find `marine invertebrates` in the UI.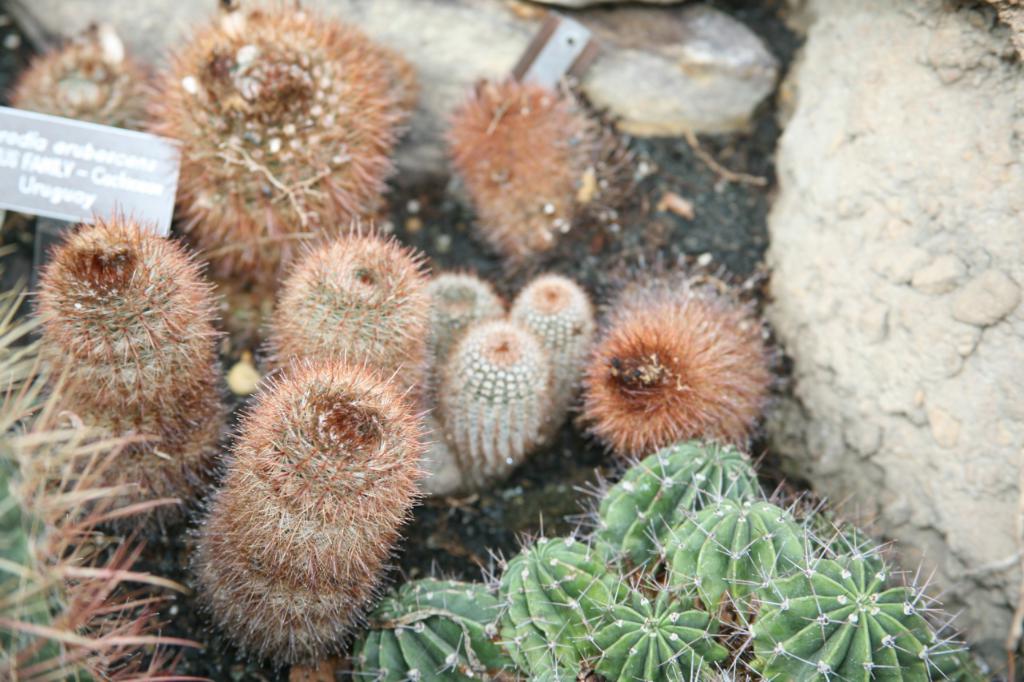
UI element at locate(186, 331, 446, 674).
